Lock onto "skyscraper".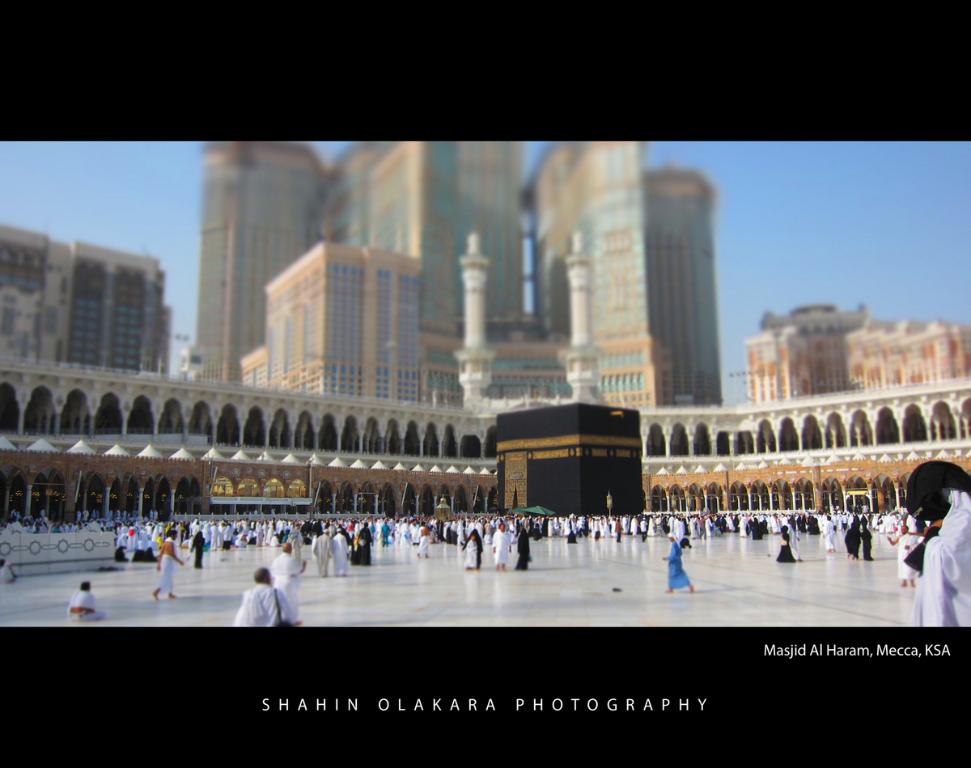
Locked: (left=179, top=140, right=722, bottom=409).
